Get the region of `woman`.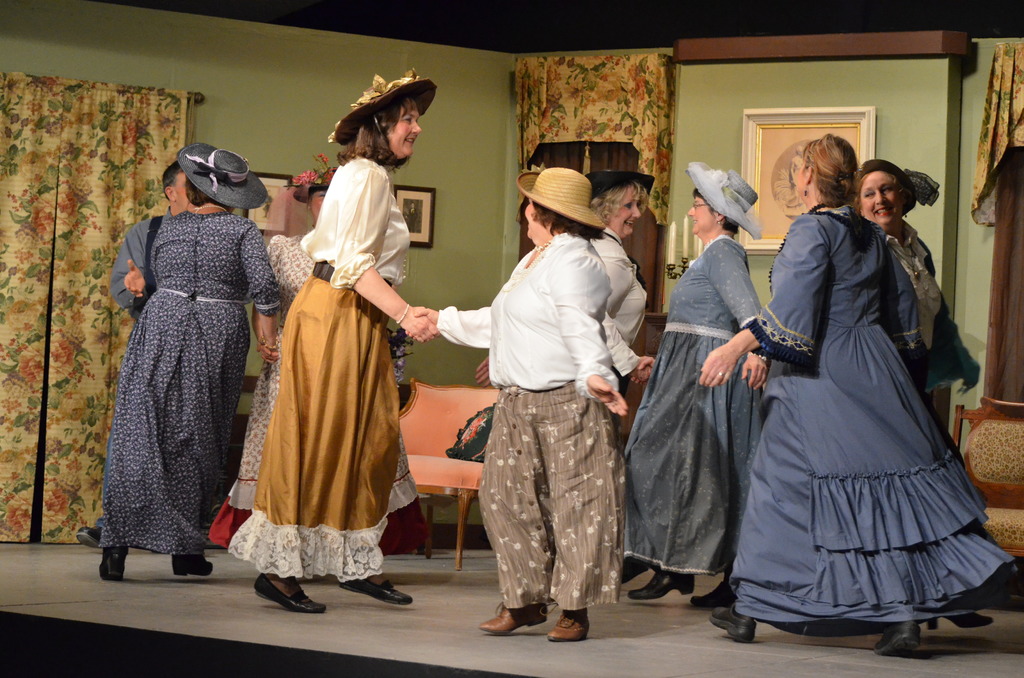
(x1=99, y1=136, x2=282, y2=581).
